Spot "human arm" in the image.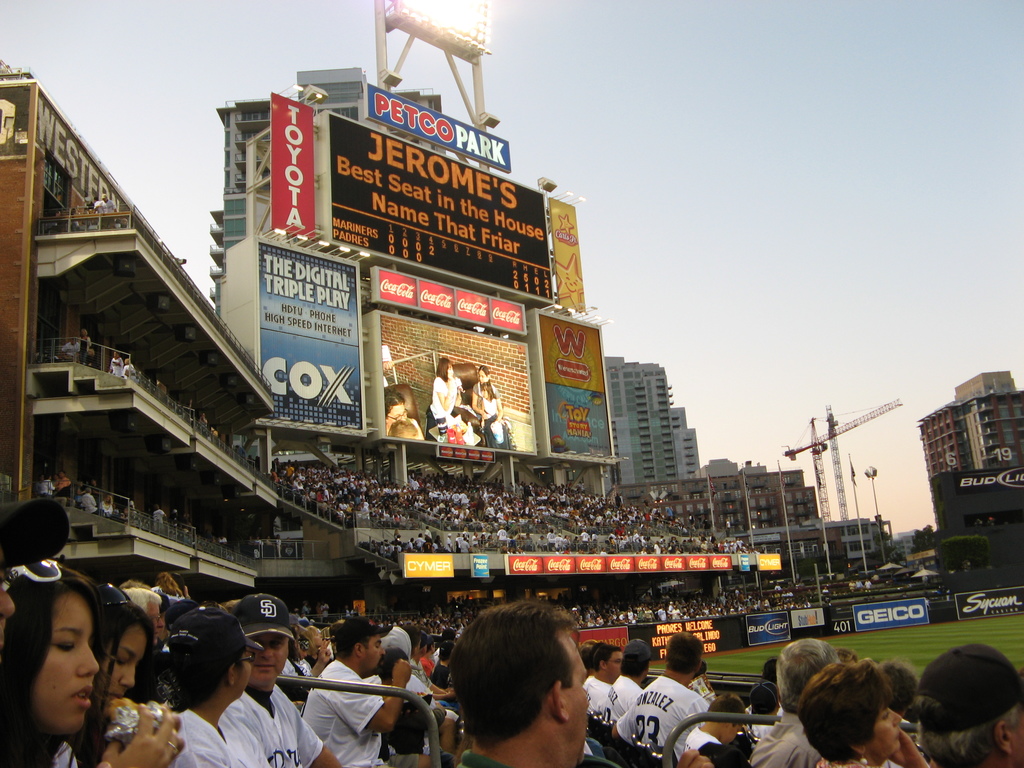
"human arm" found at [492, 385, 507, 424].
